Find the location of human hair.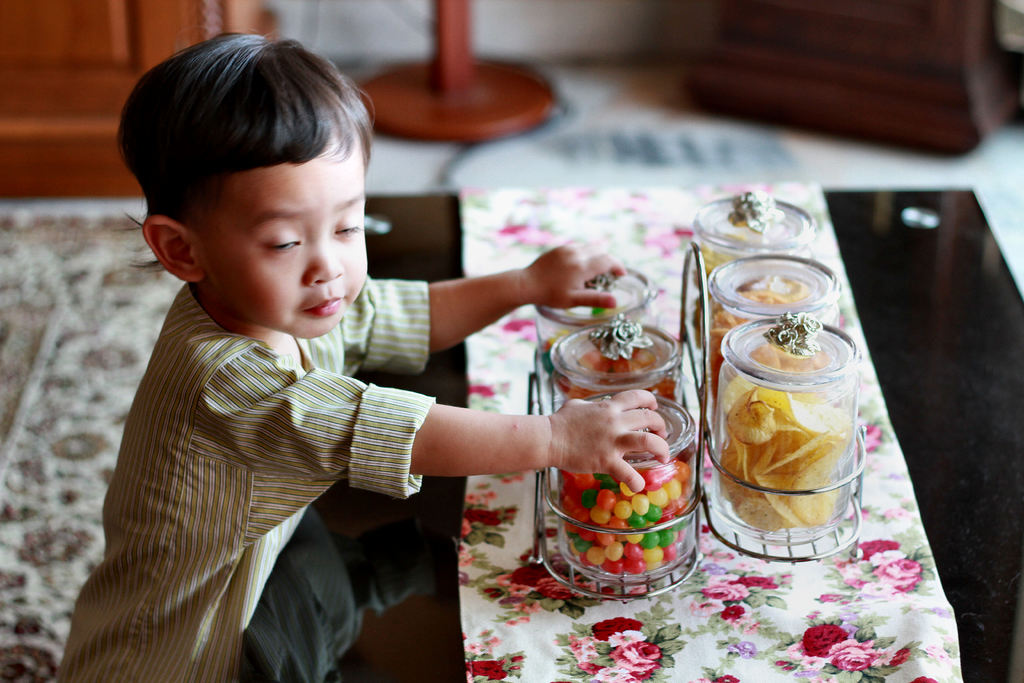
Location: region(125, 28, 380, 321).
